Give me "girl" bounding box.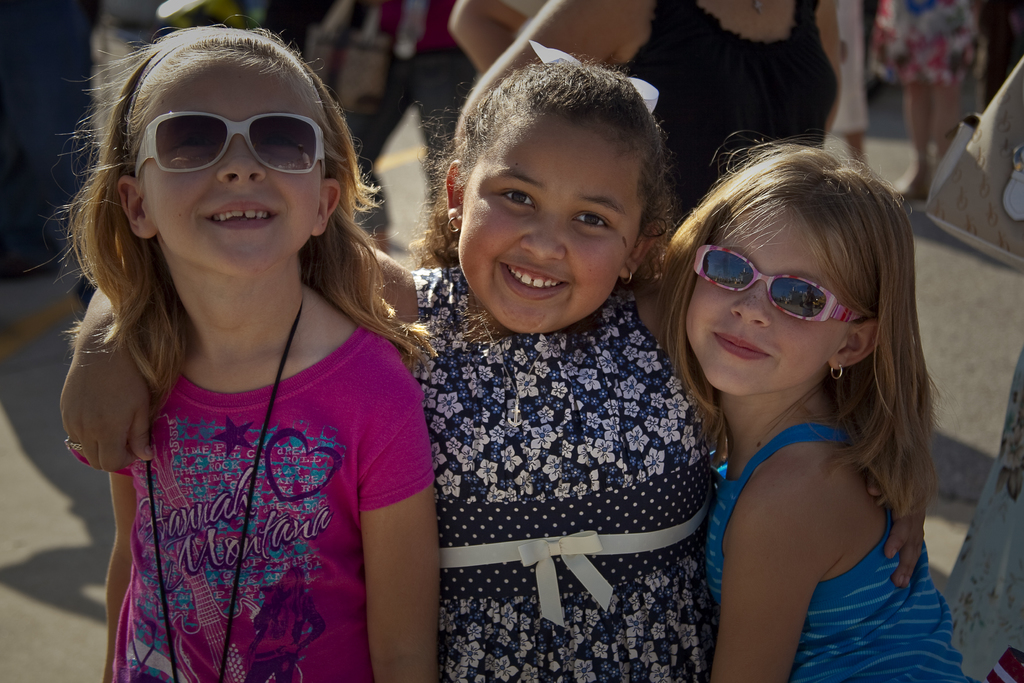
26, 13, 440, 682.
